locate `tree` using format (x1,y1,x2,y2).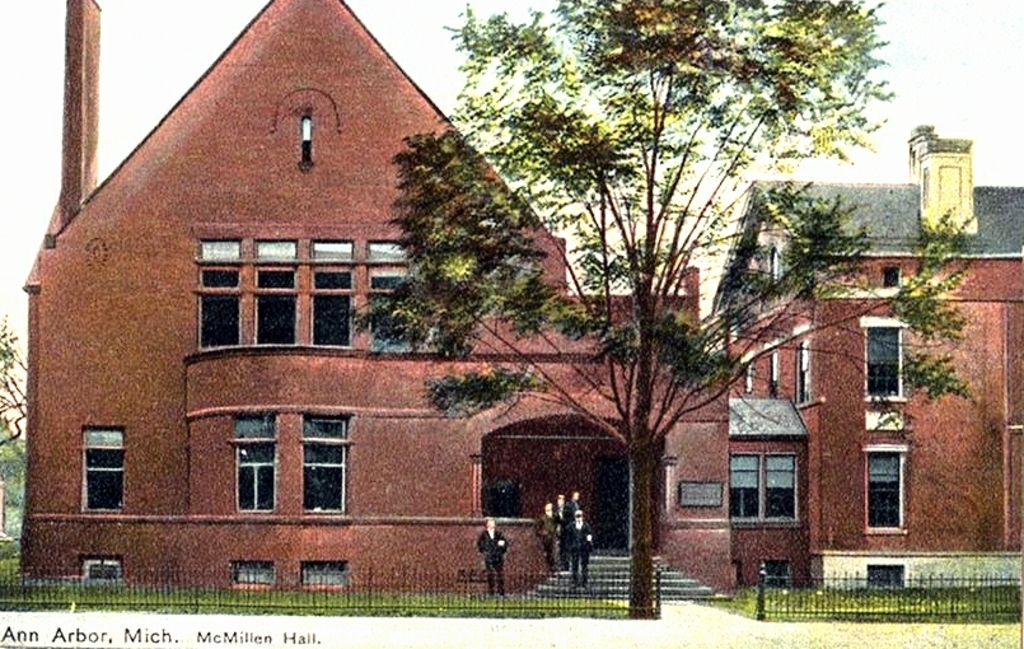
(240,11,969,606).
